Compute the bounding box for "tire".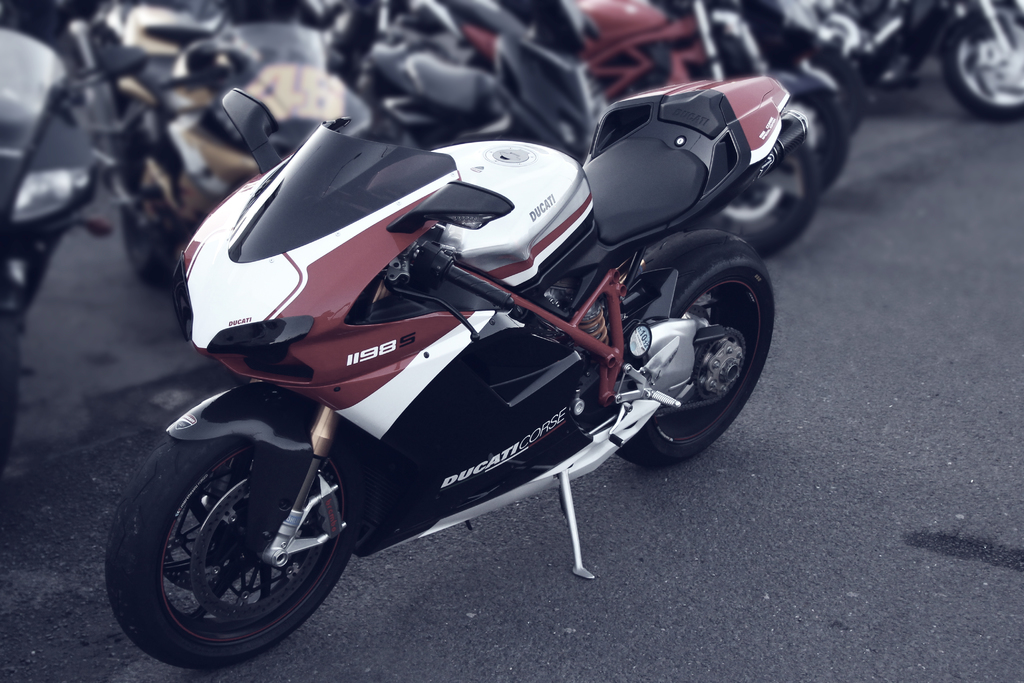
locate(726, 85, 820, 259).
